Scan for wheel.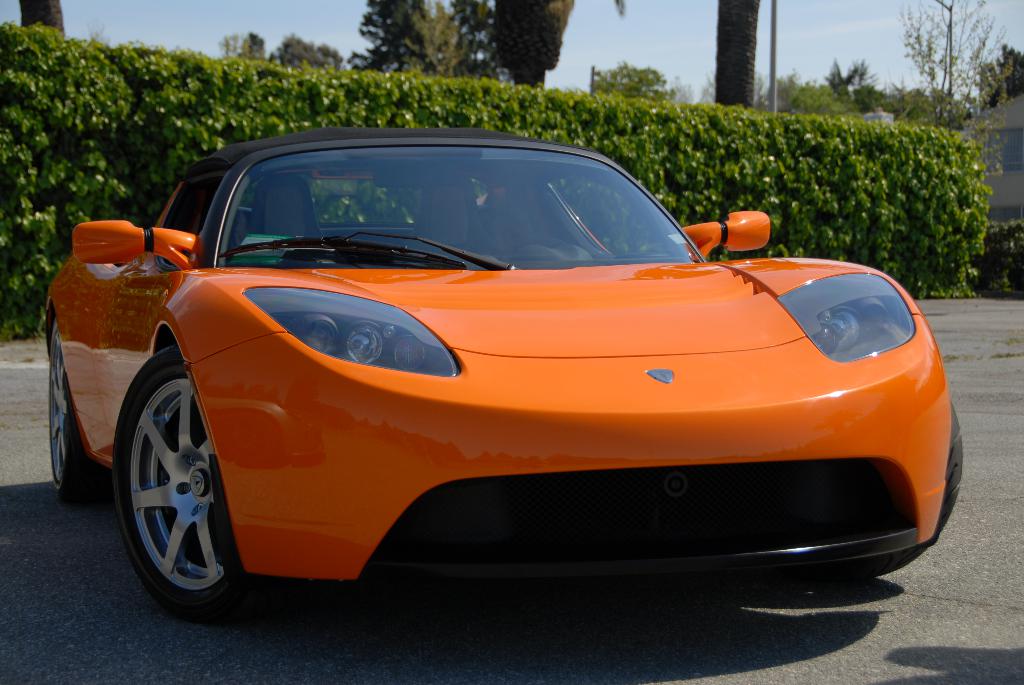
Scan result: region(45, 315, 99, 508).
